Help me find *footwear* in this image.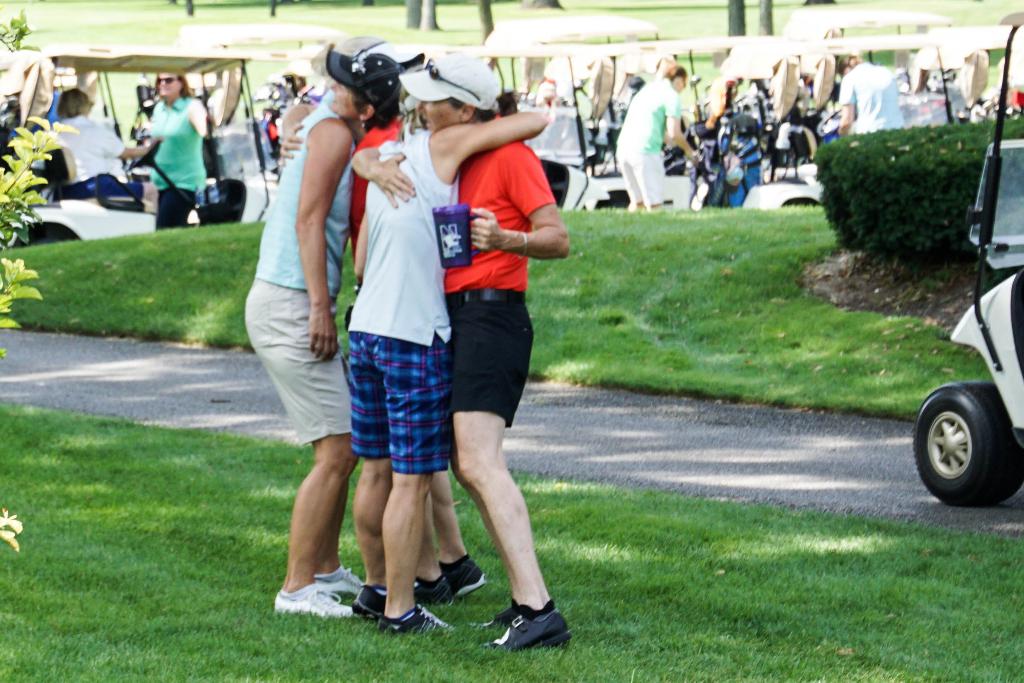
Found it: 470, 595, 576, 656.
